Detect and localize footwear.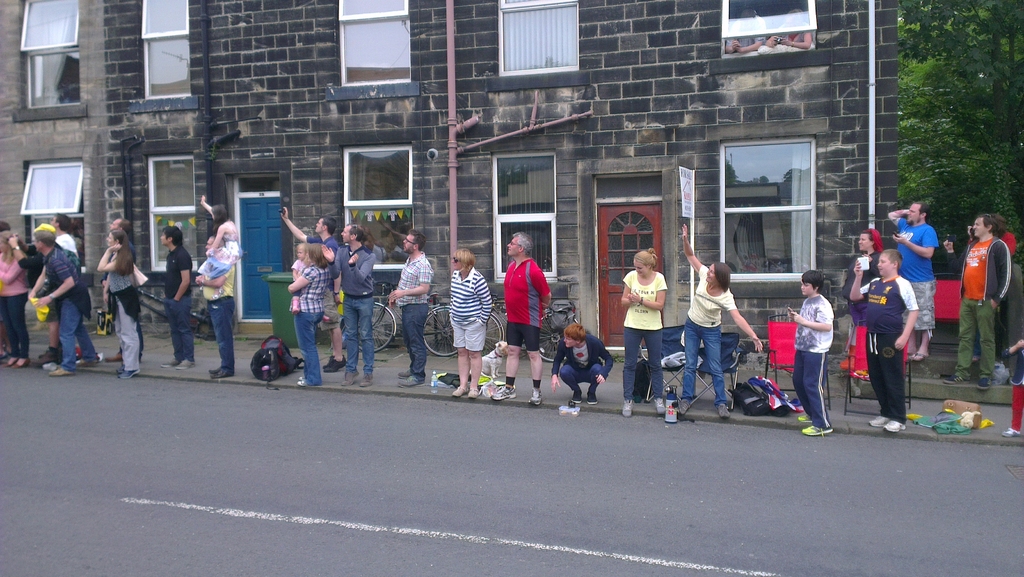
Localized at rect(868, 413, 890, 428).
